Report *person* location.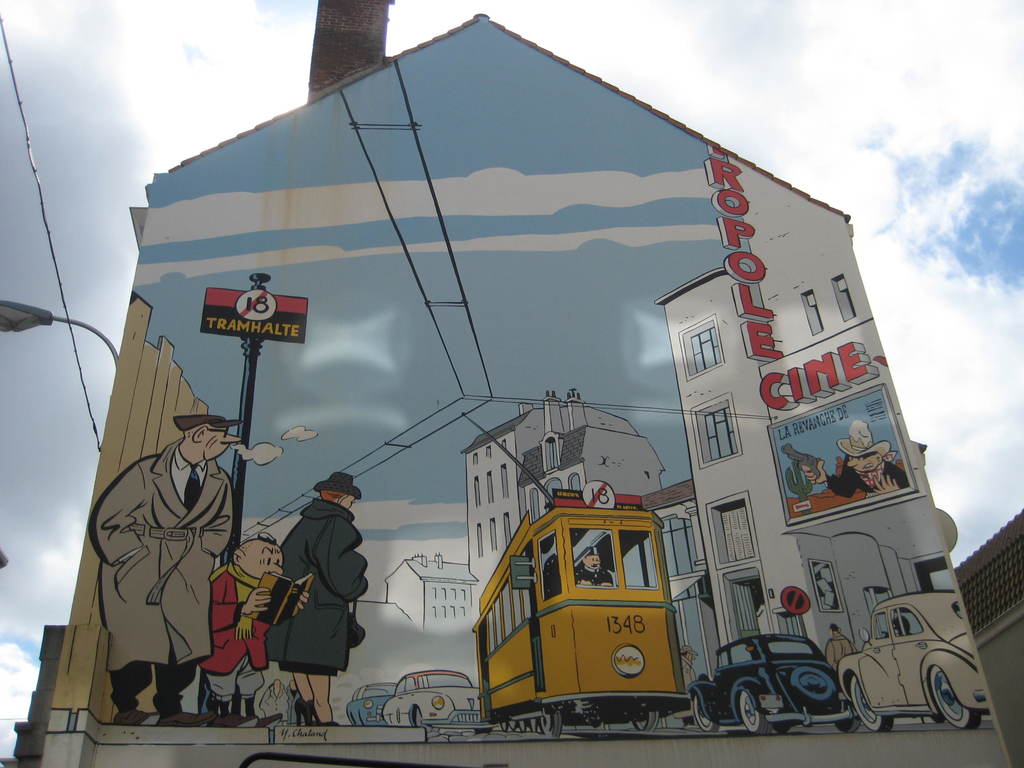
Report: x1=796 y1=417 x2=912 y2=500.
